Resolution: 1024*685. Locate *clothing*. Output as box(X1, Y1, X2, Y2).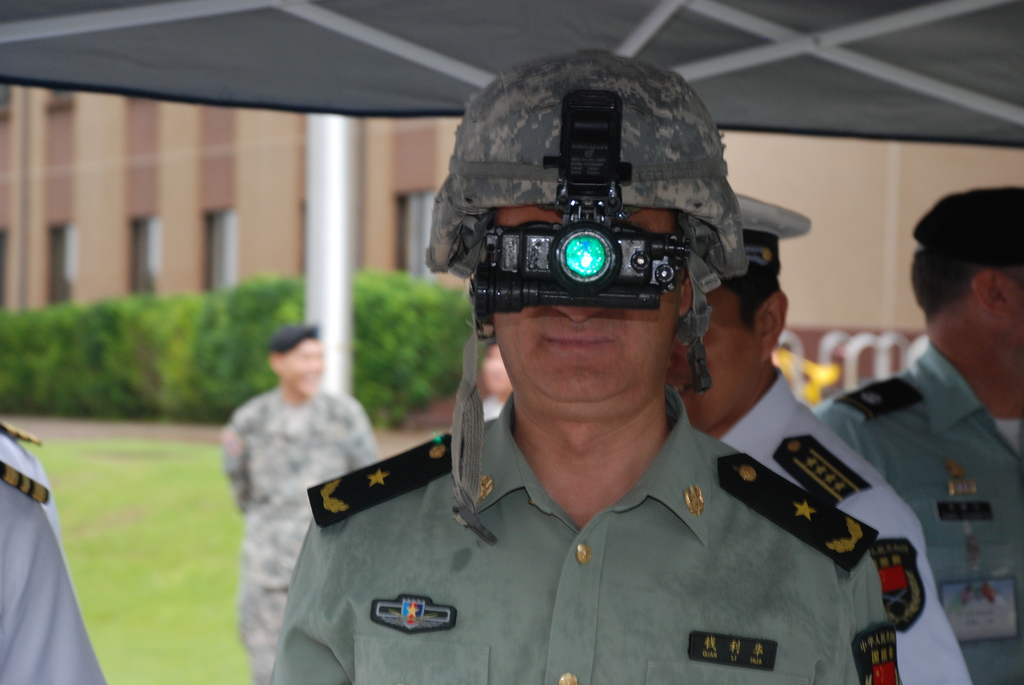
box(812, 337, 1023, 684).
